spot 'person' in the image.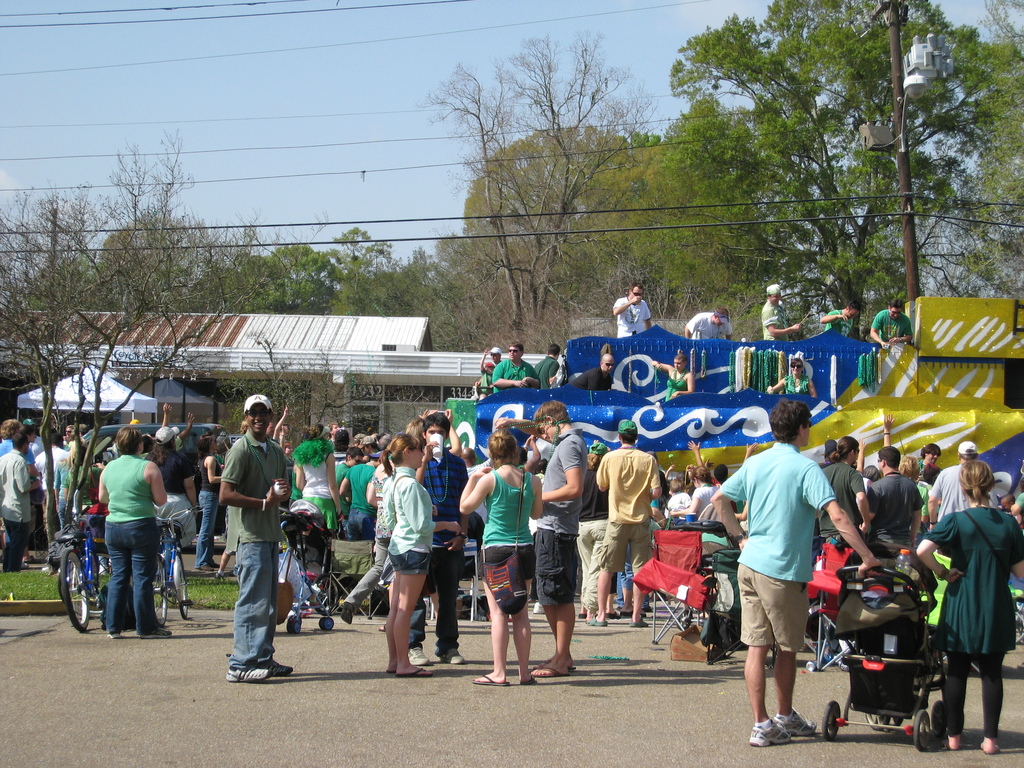
'person' found at l=0, t=415, r=35, b=560.
